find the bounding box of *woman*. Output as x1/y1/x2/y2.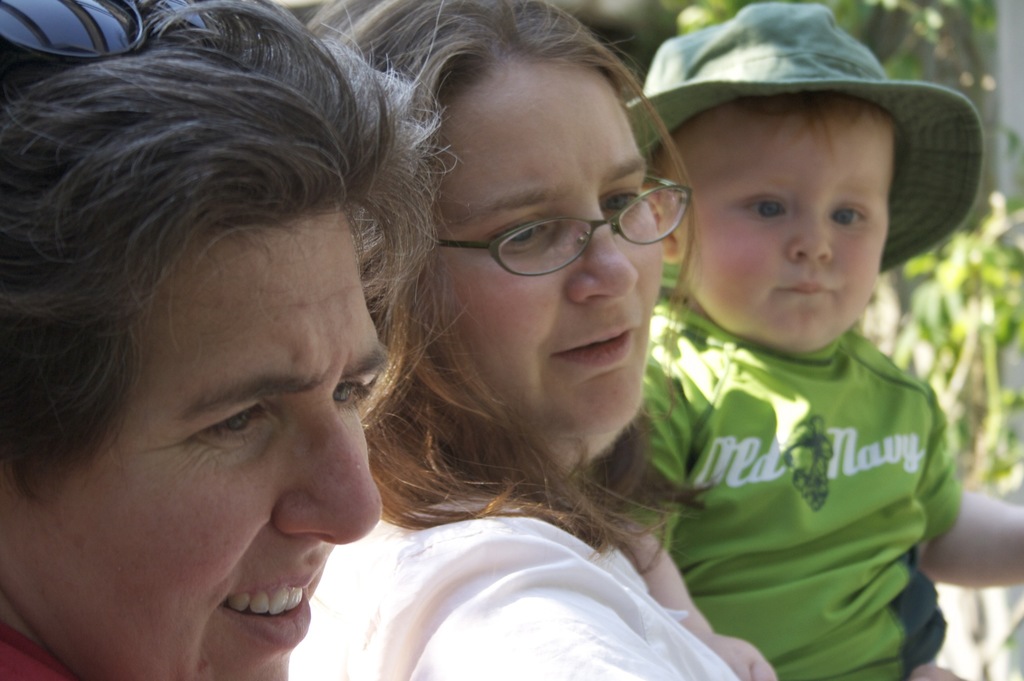
288/0/730/680.
